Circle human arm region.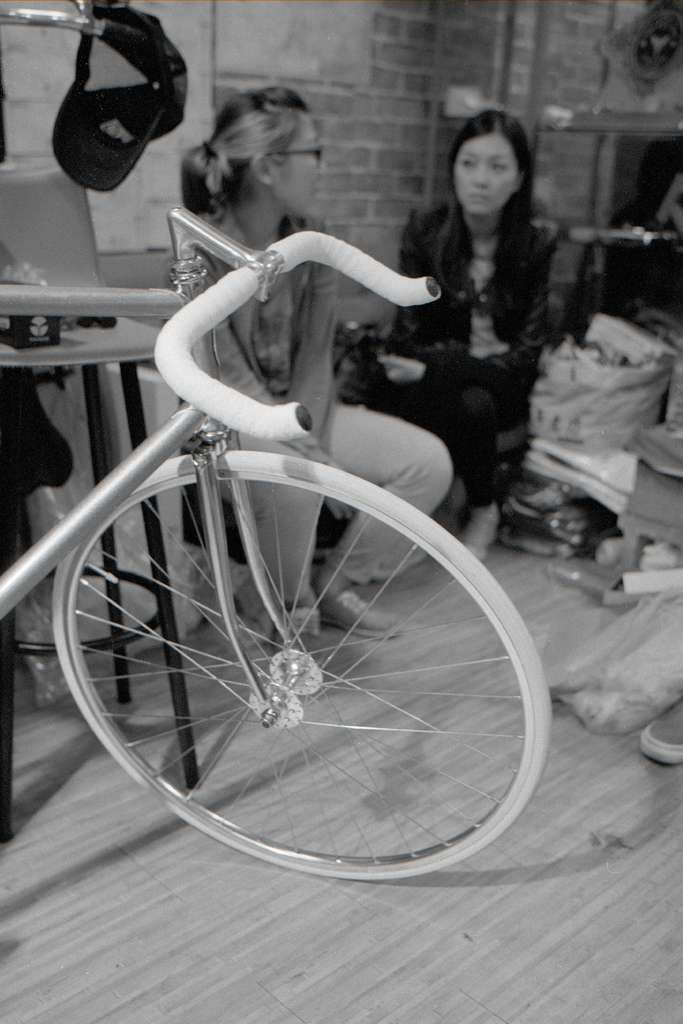
Region: pyautogui.locateOnScreen(275, 218, 343, 456).
